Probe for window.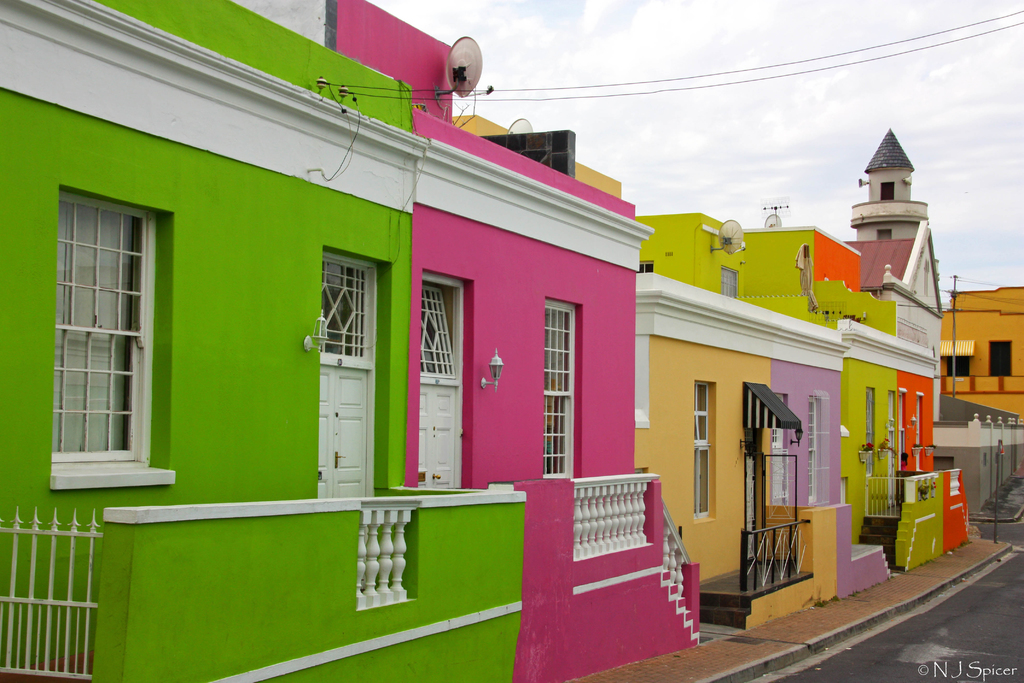
Probe result: {"left": 898, "top": 391, "right": 903, "bottom": 428}.
